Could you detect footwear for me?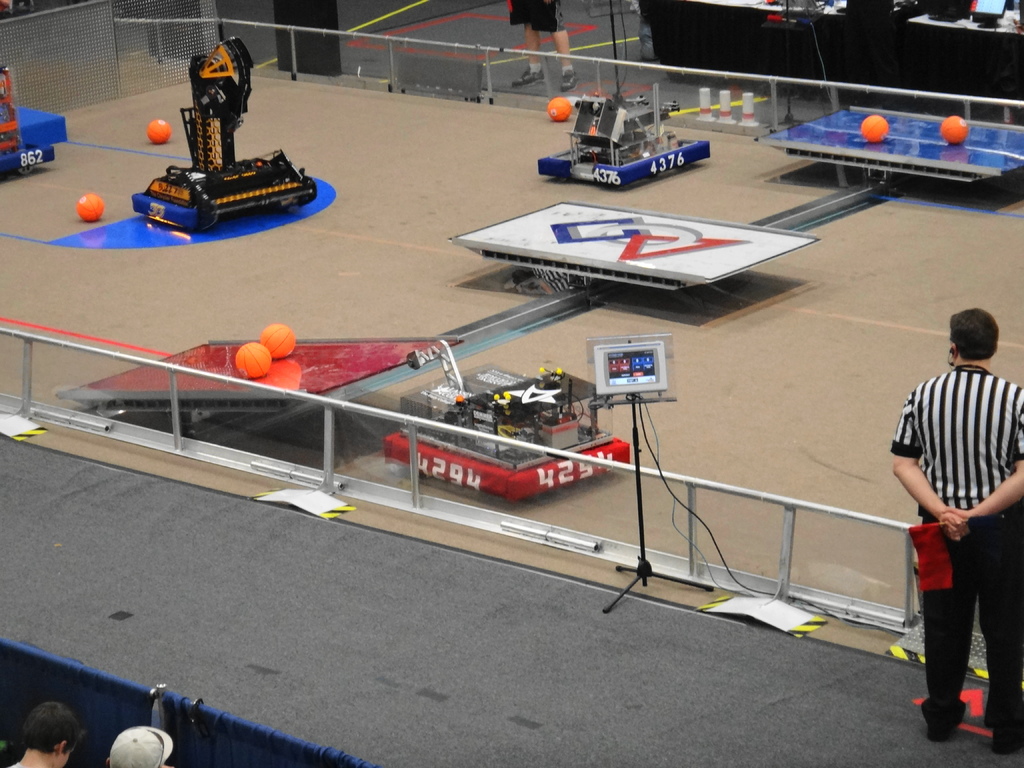
Detection result: bbox=(922, 715, 963, 748).
